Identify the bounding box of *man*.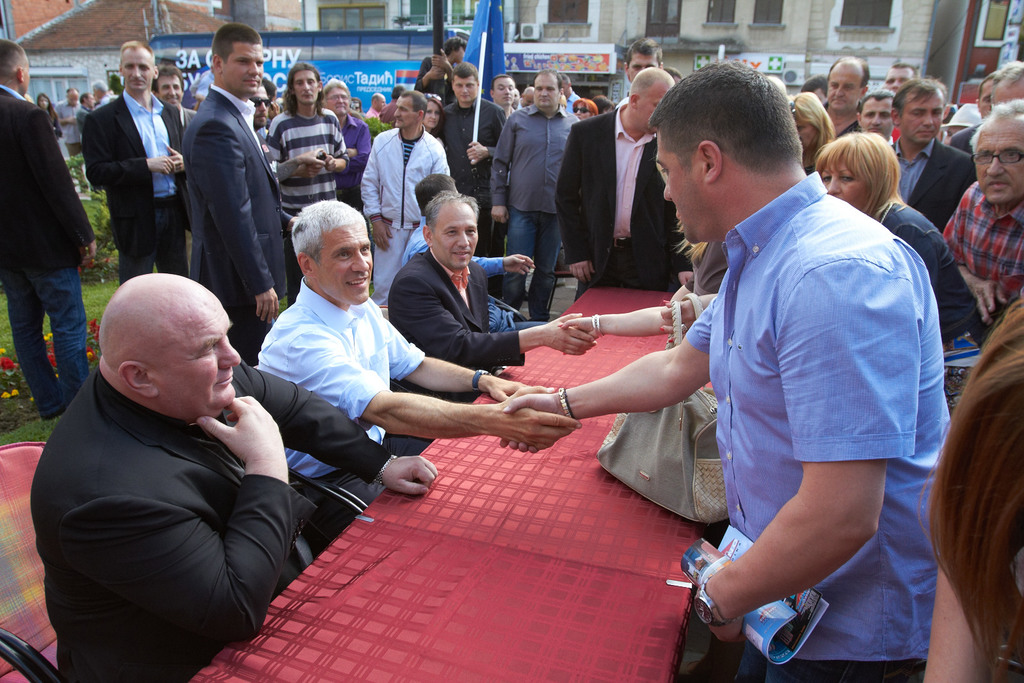
[22,282,437,682].
